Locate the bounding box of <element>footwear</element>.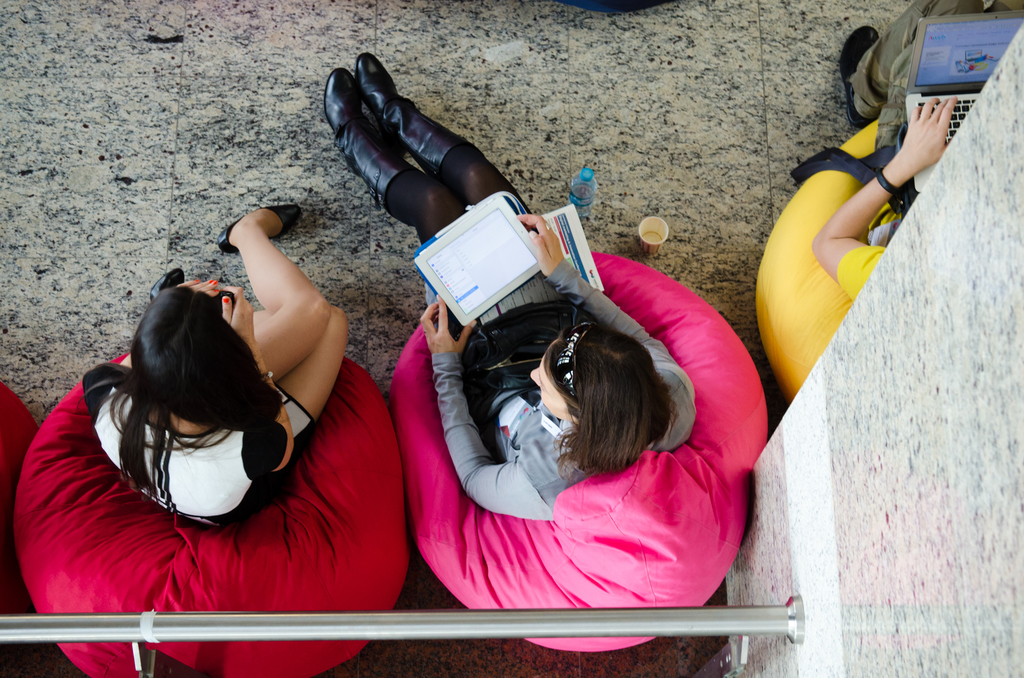
Bounding box: locate(356, 51, 401, 134).
